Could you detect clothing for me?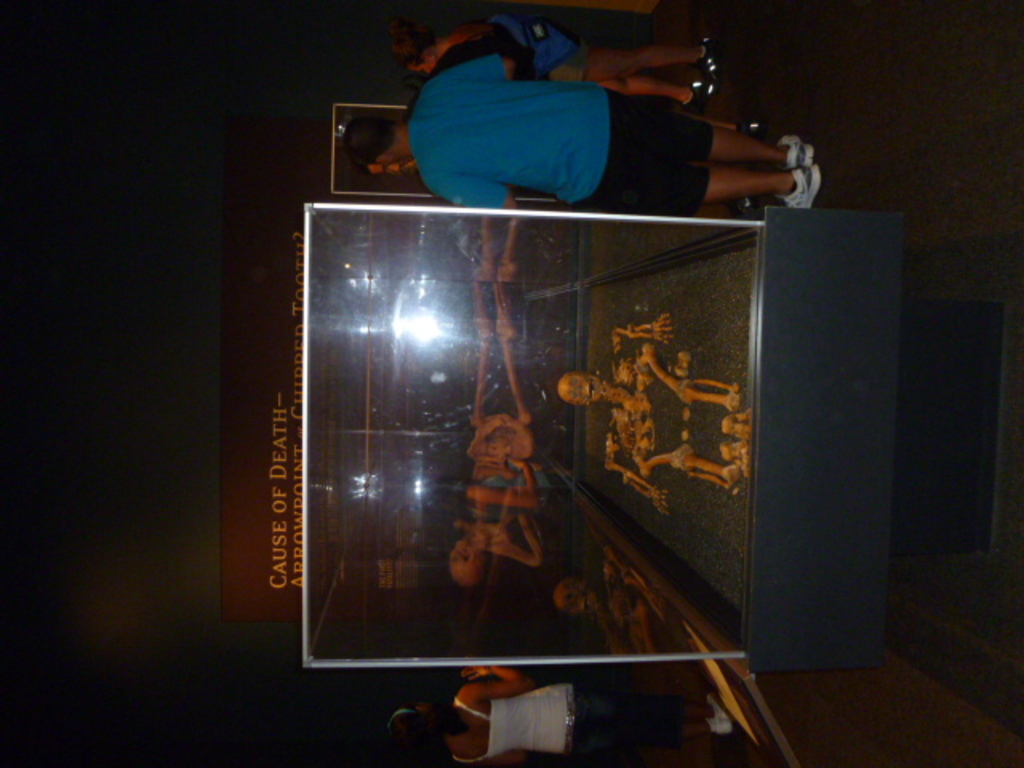
Detection result: pyautogui.locateOnScreen(406, 29, 747, 211).
